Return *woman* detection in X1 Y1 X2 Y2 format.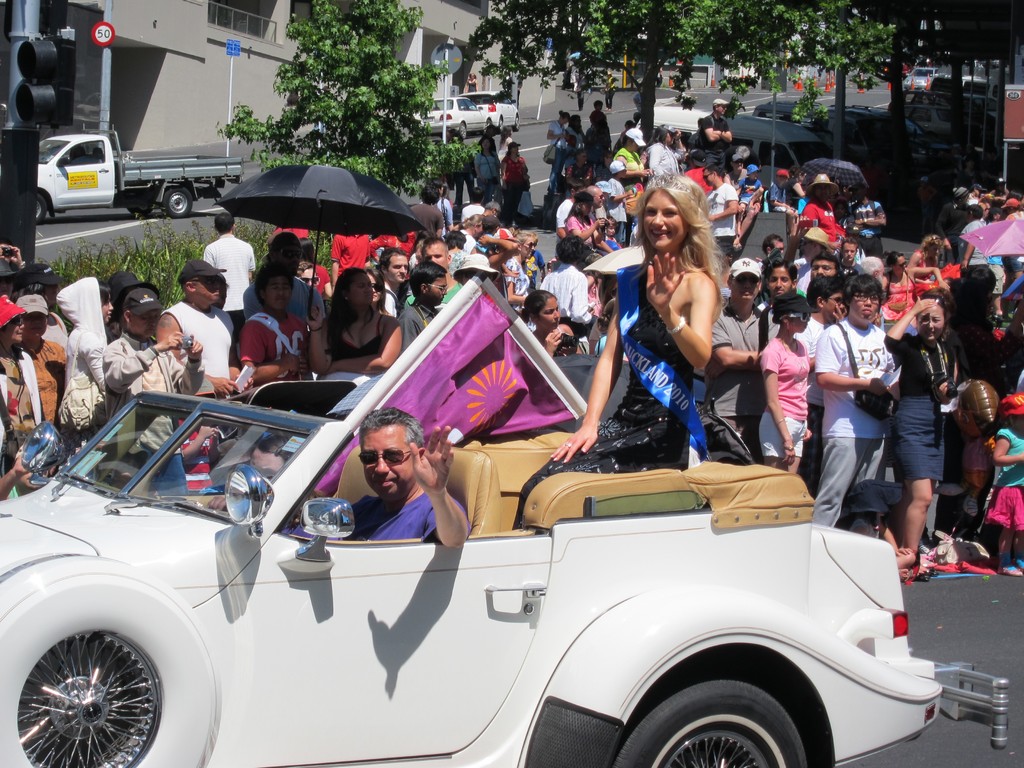
470 135 504 192.
